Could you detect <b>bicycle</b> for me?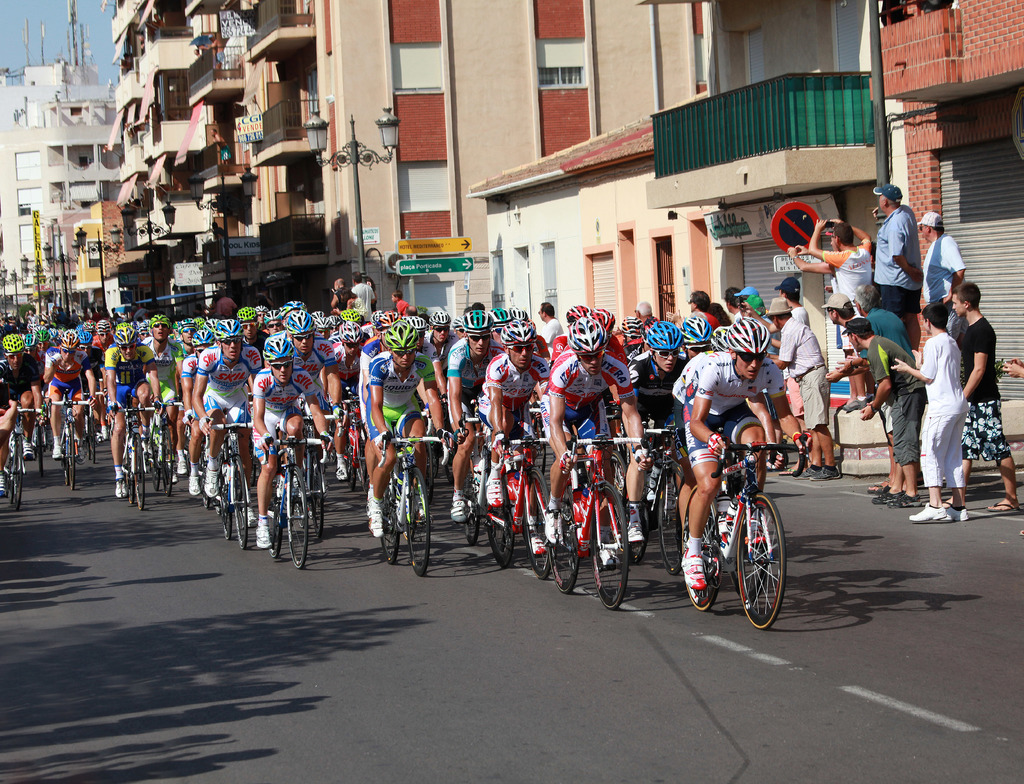
Detection result: BBox(289, 417, 332, 532).
